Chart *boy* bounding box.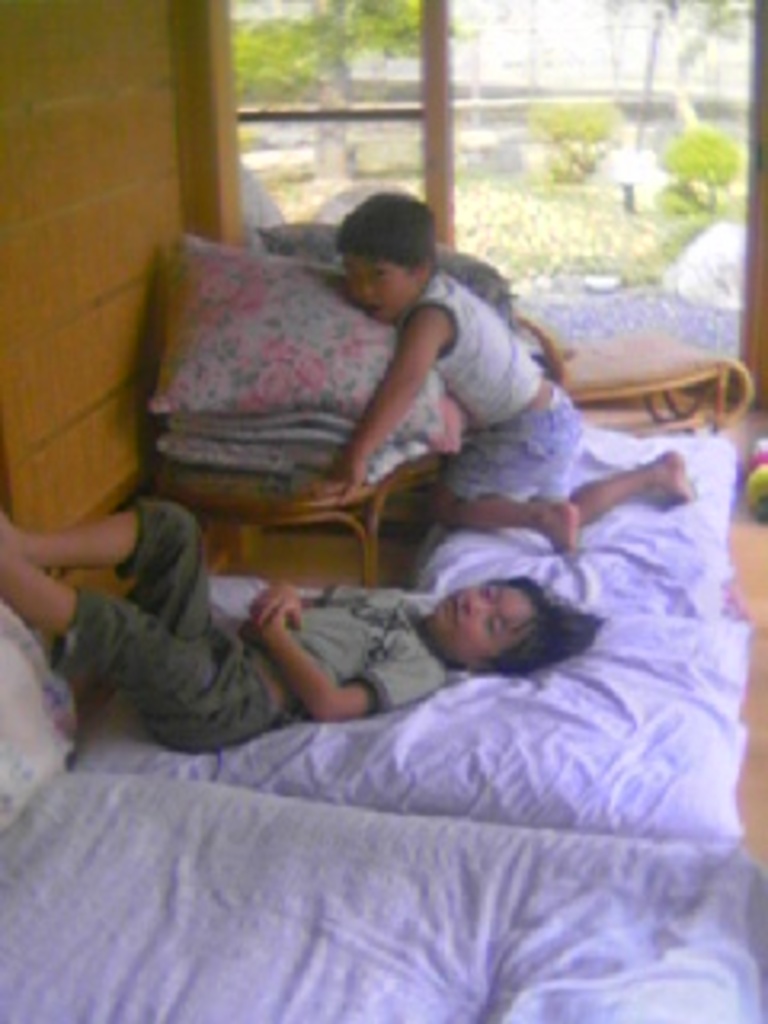
Charted: x1=291 y1=195 x2=717 y2=557.
